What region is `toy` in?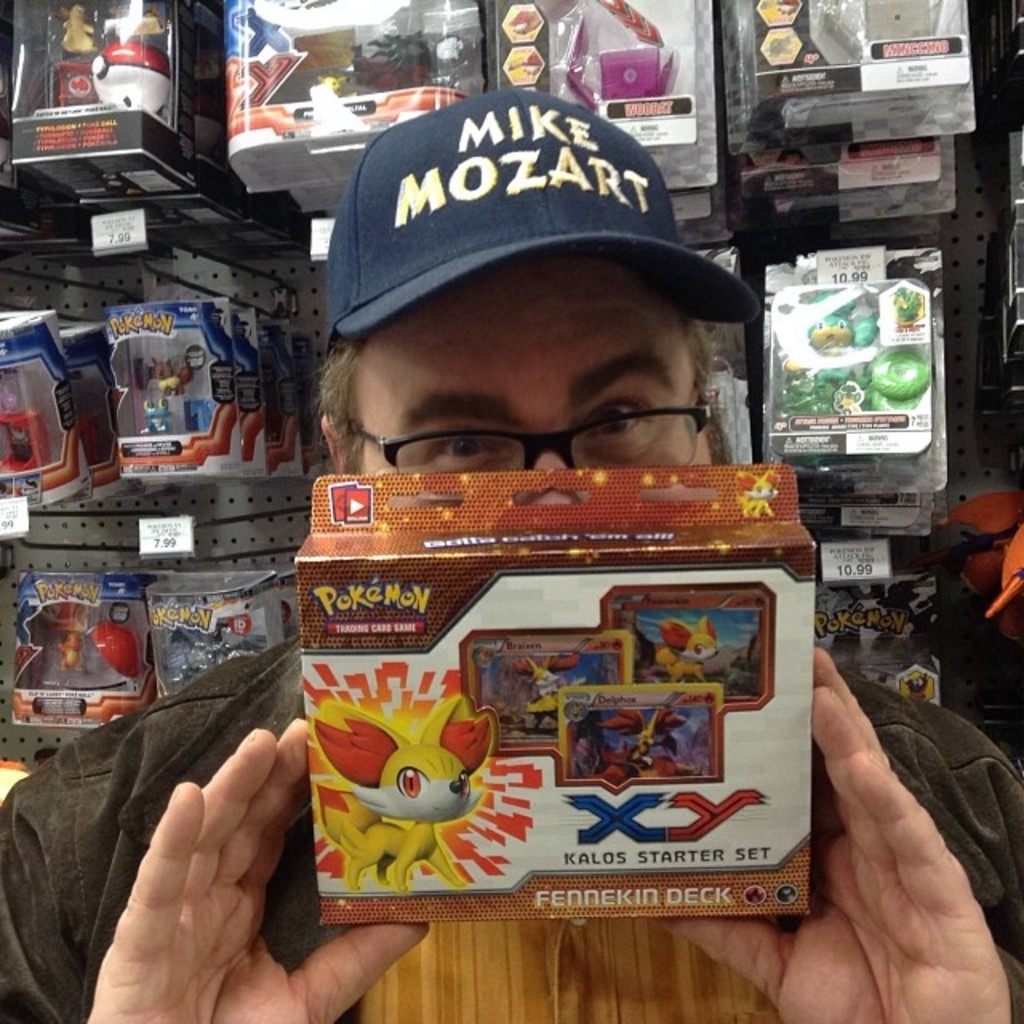
select_region(134, 395, 174, 435).
